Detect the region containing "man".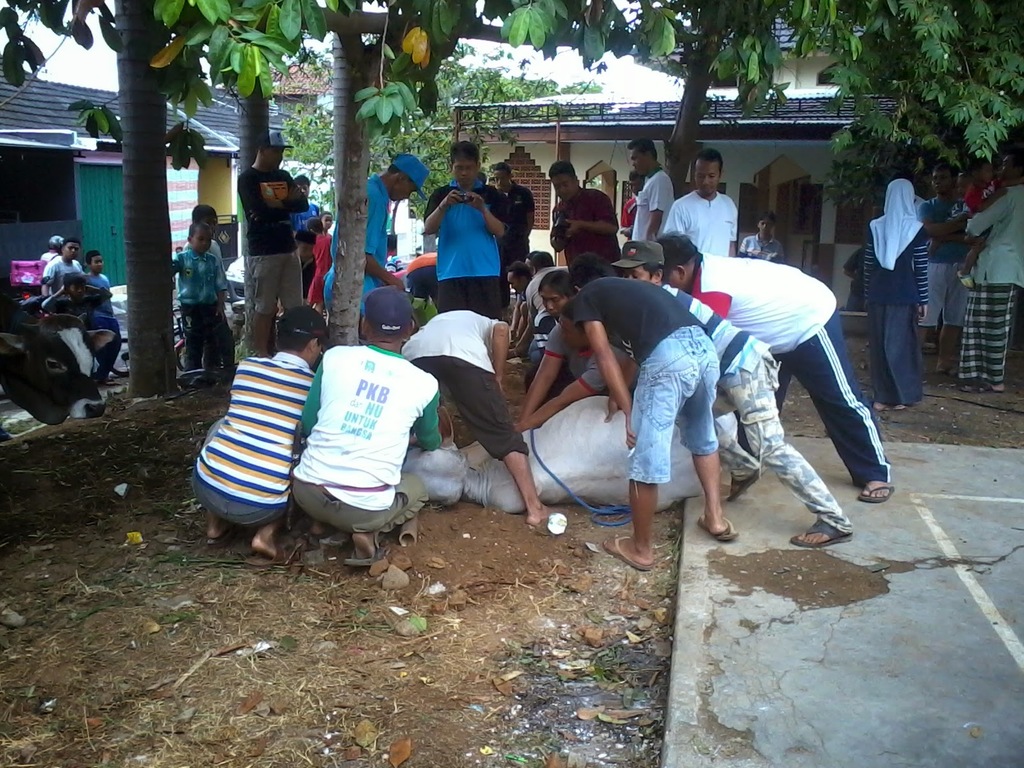
546:160:621:267.
